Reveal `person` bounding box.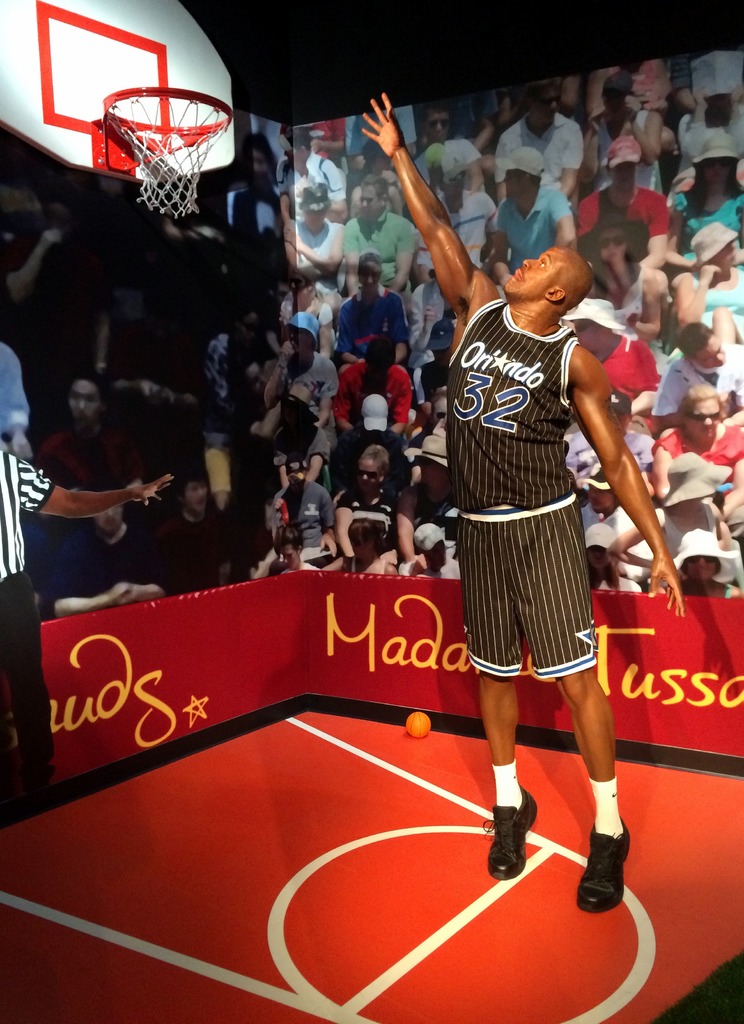
Revealed: x1=584 y1=524 x2=640 y2=590.
